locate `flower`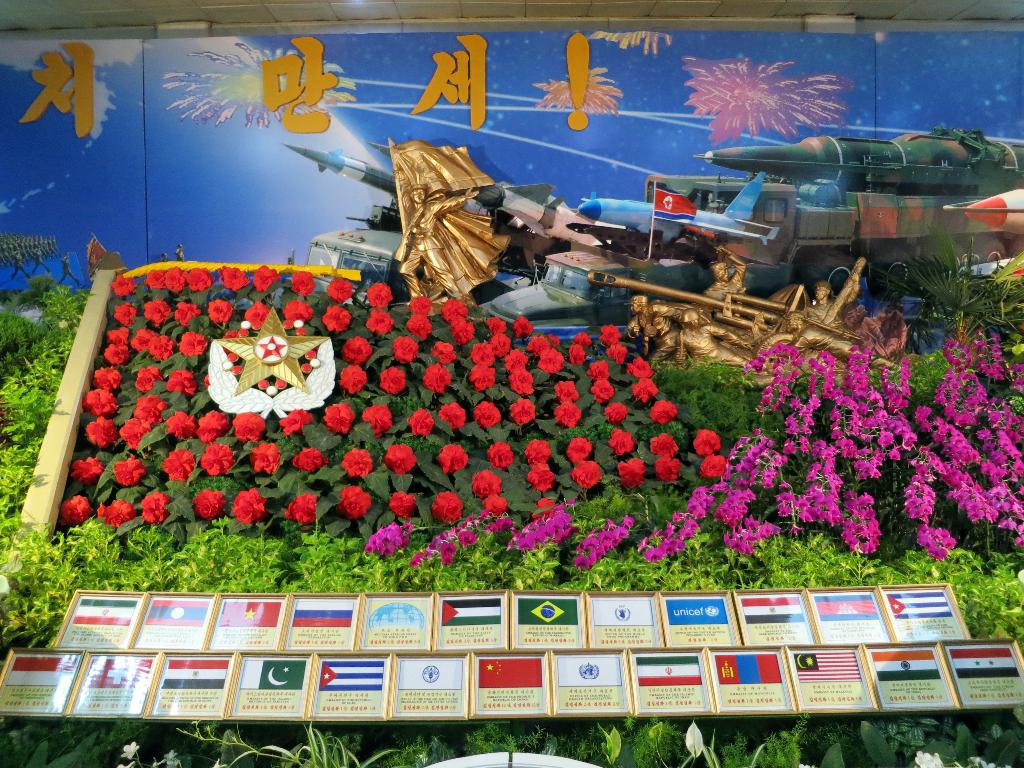
region(83, 415, 116, 447)
